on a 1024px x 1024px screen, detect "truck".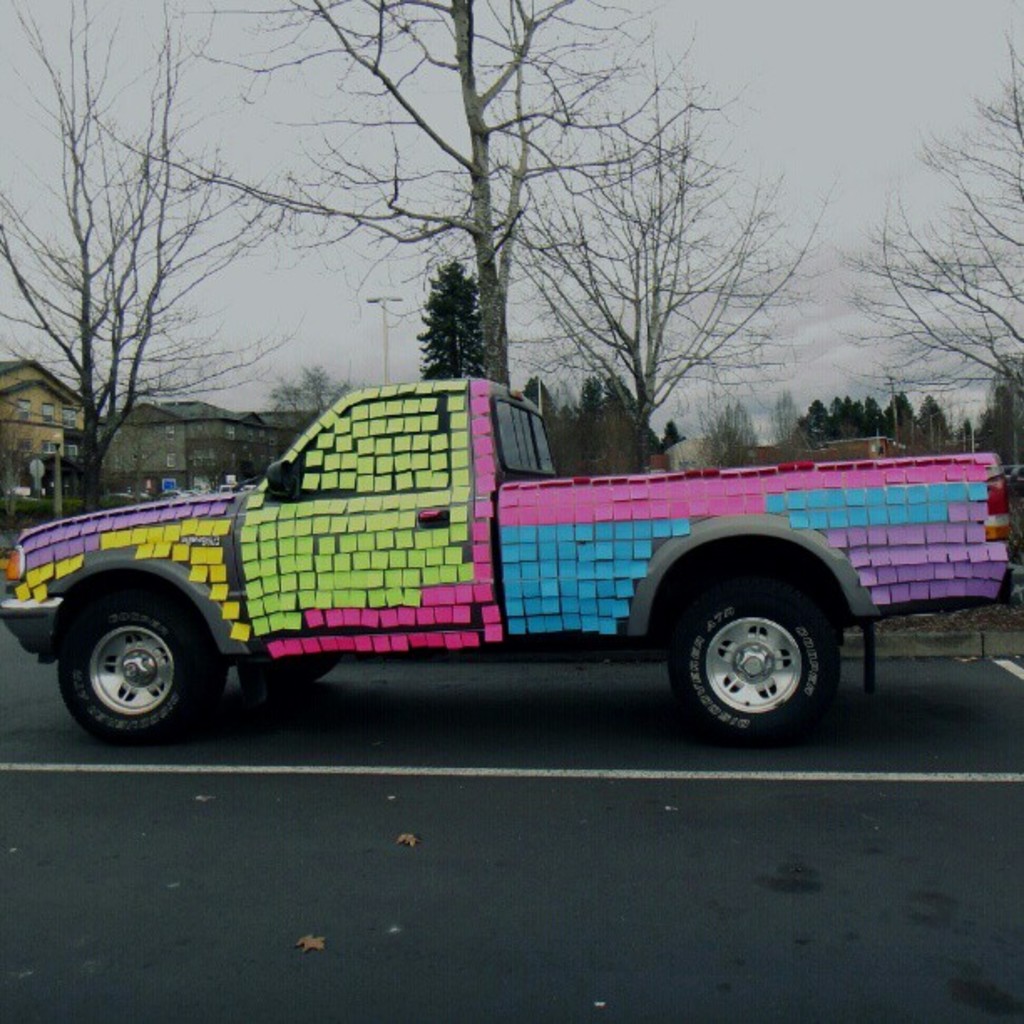
pyautogui.locateOnScreen(0, 375, 1023, 763).
